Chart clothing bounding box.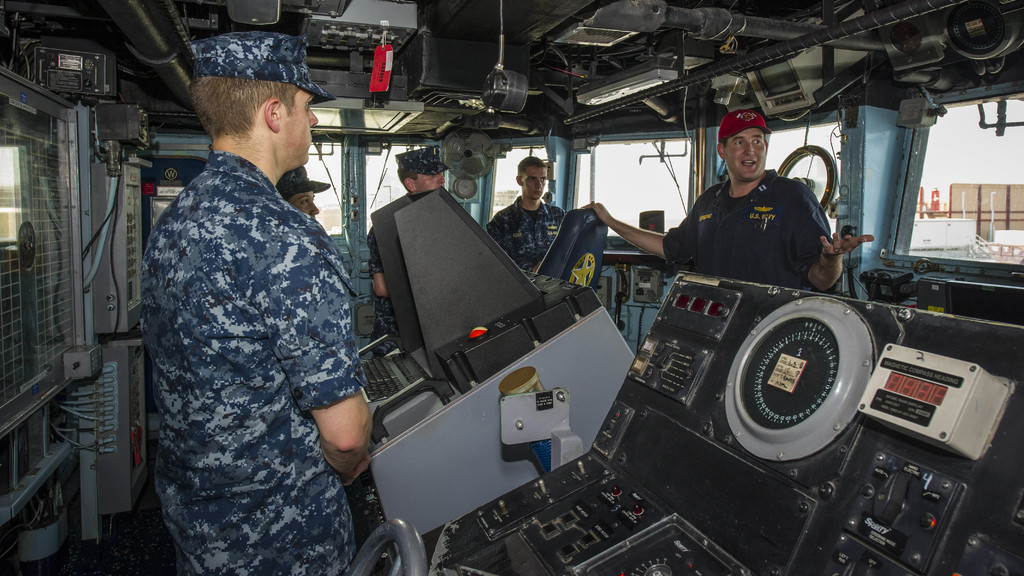
Charted: <bbox>127, 88, 376, 568</bbox>.
